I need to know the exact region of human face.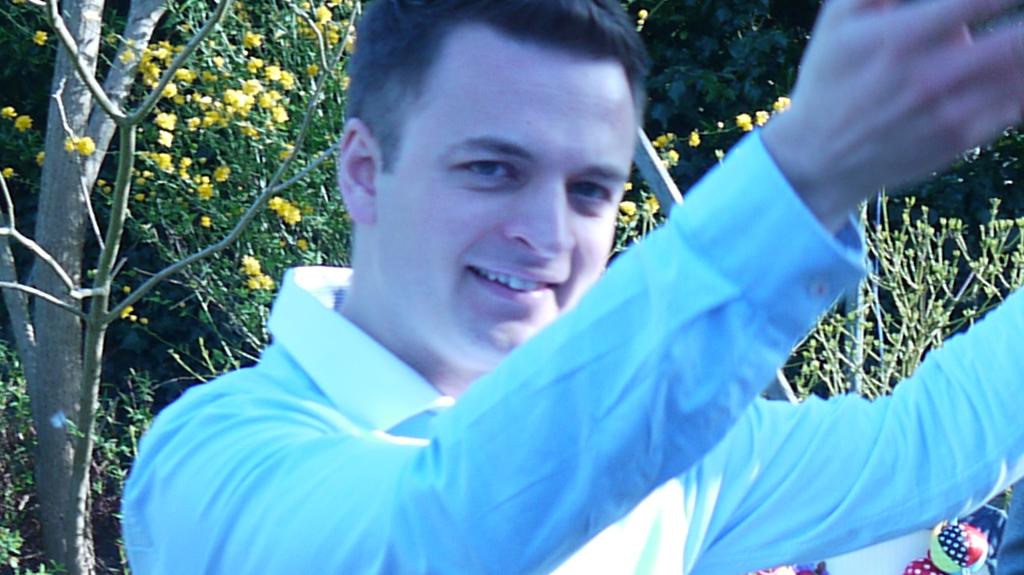
Region: x1=378 y1=25 x2=630 y2=360.
